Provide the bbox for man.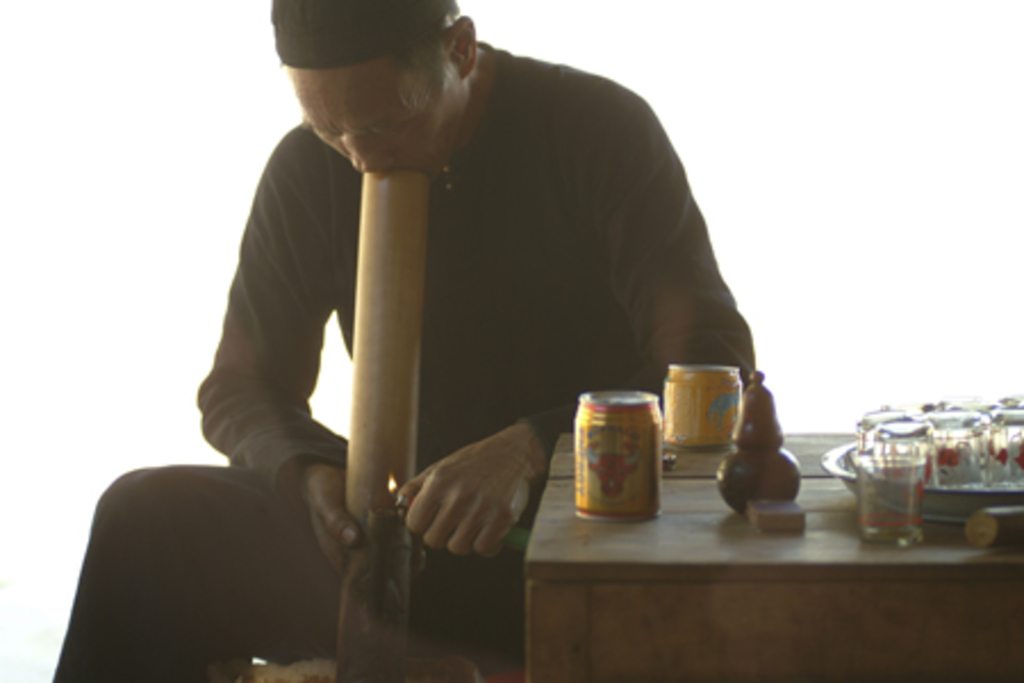
(43,0,758,681).
